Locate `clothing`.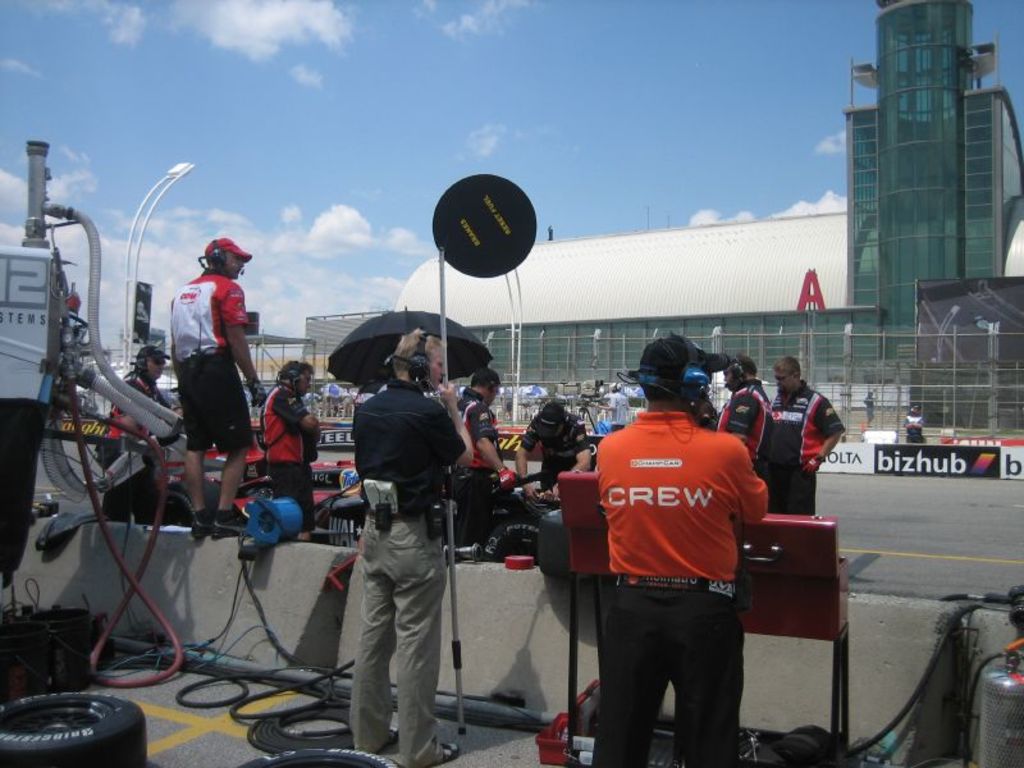
Bounding box: l=453, t=398, r=503, b=457.
